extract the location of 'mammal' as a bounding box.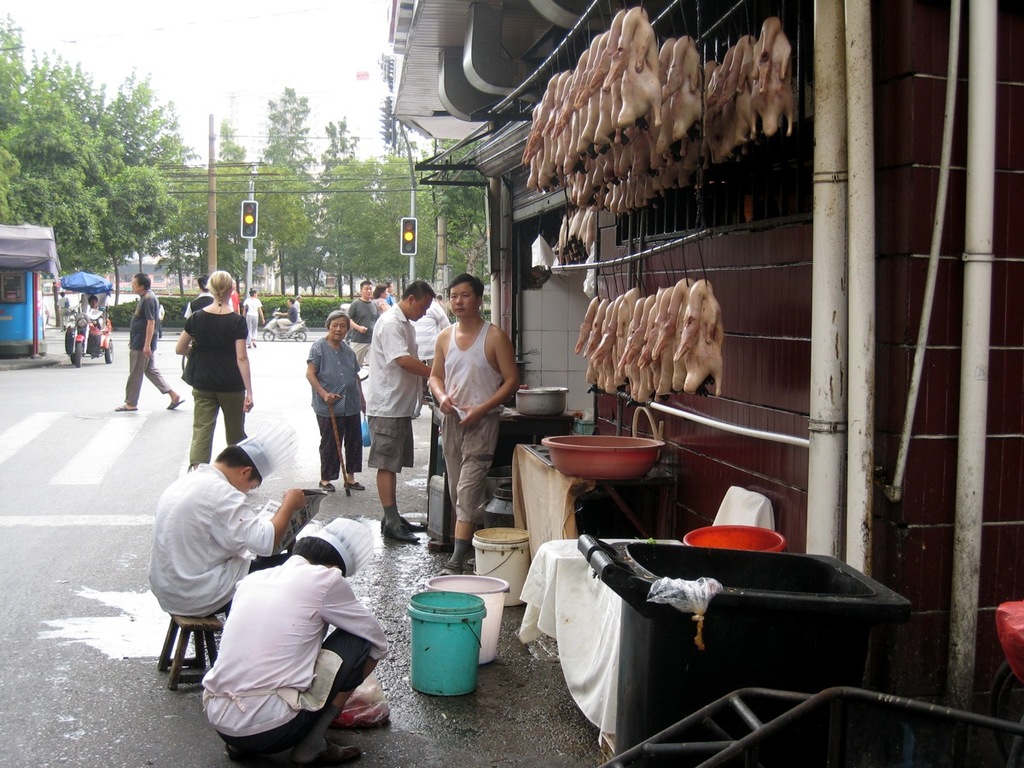
[left=197, top=512, right=381, bottom=742].
